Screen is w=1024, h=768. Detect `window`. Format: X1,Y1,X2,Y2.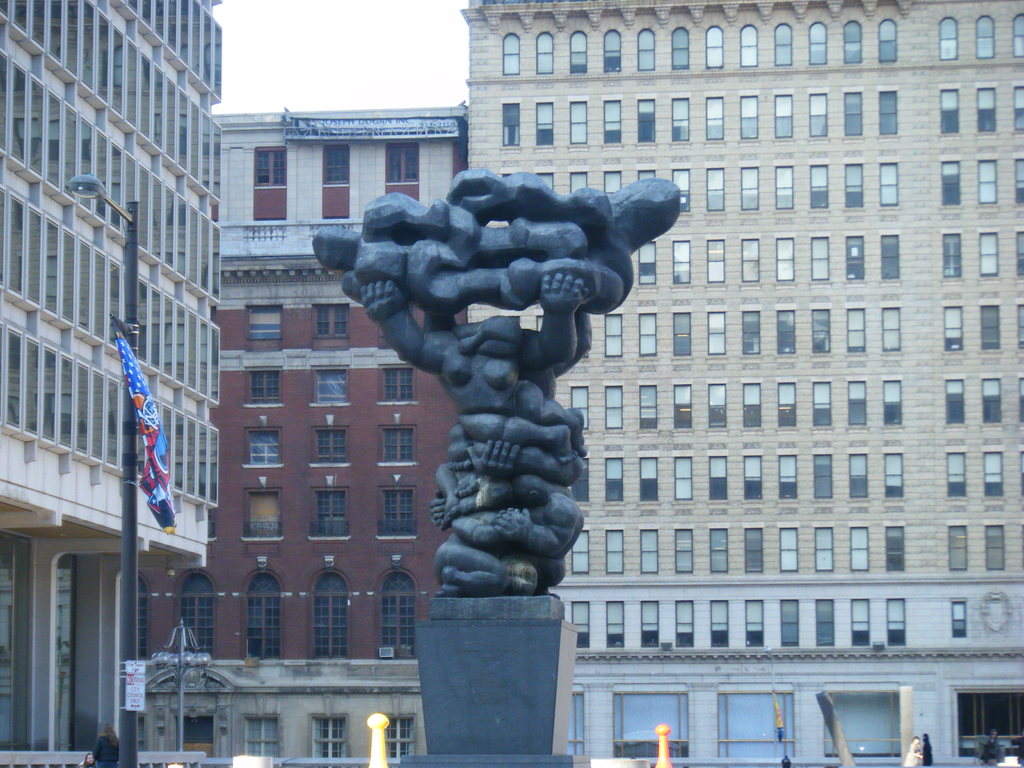
377,570,419,658.
